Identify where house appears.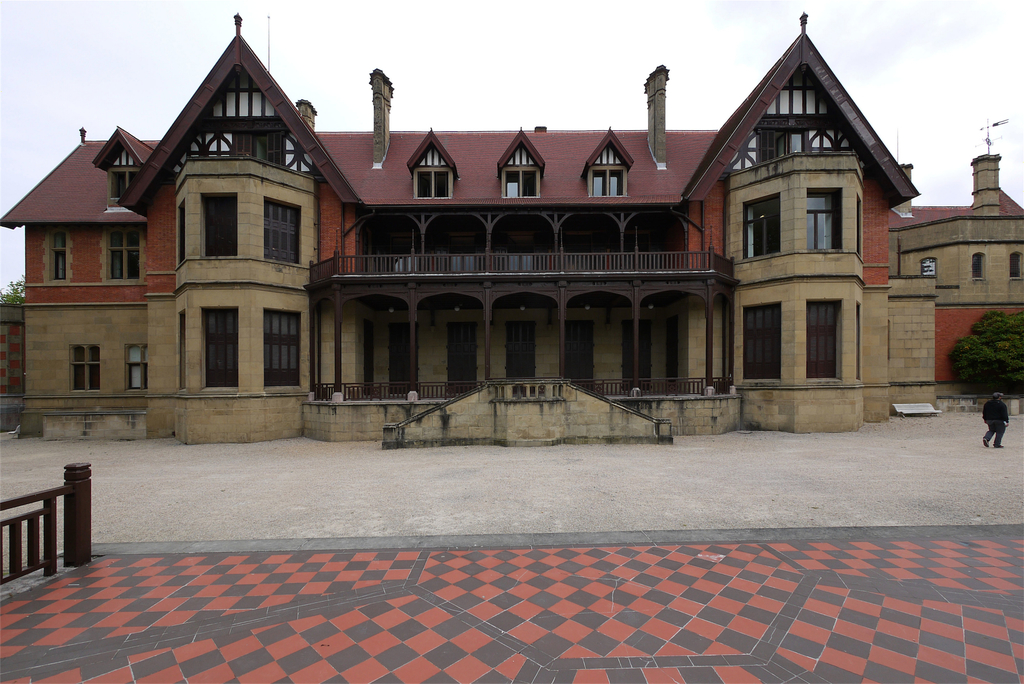
Appears at 909 152 1023 418.
